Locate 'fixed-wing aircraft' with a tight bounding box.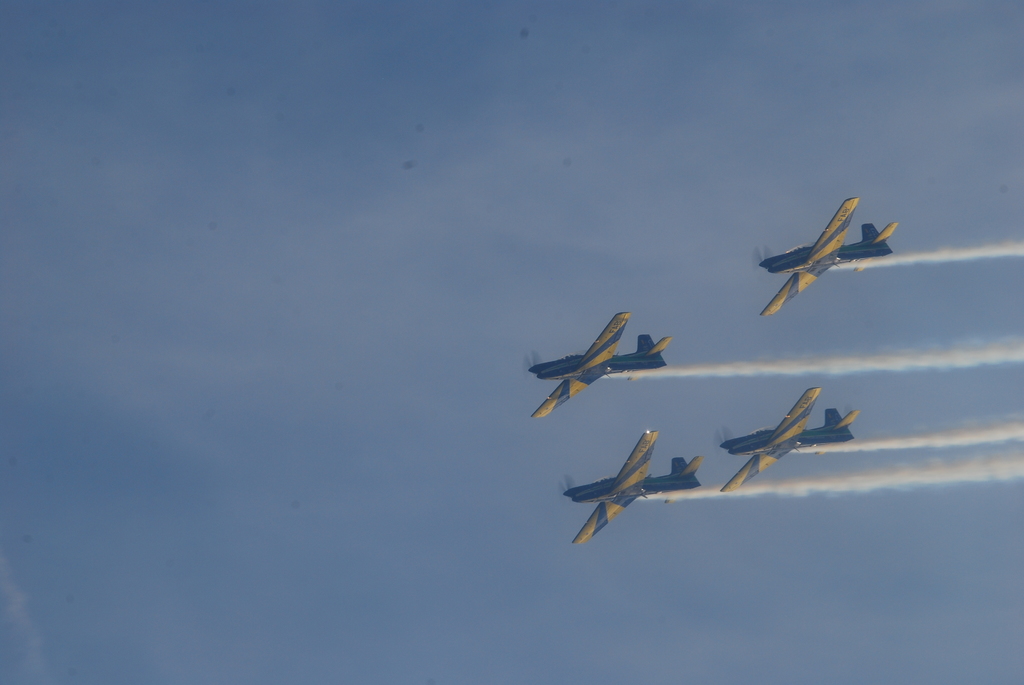
{"left": 557, "top": 429, "right": 703, "bottom": 542}.
